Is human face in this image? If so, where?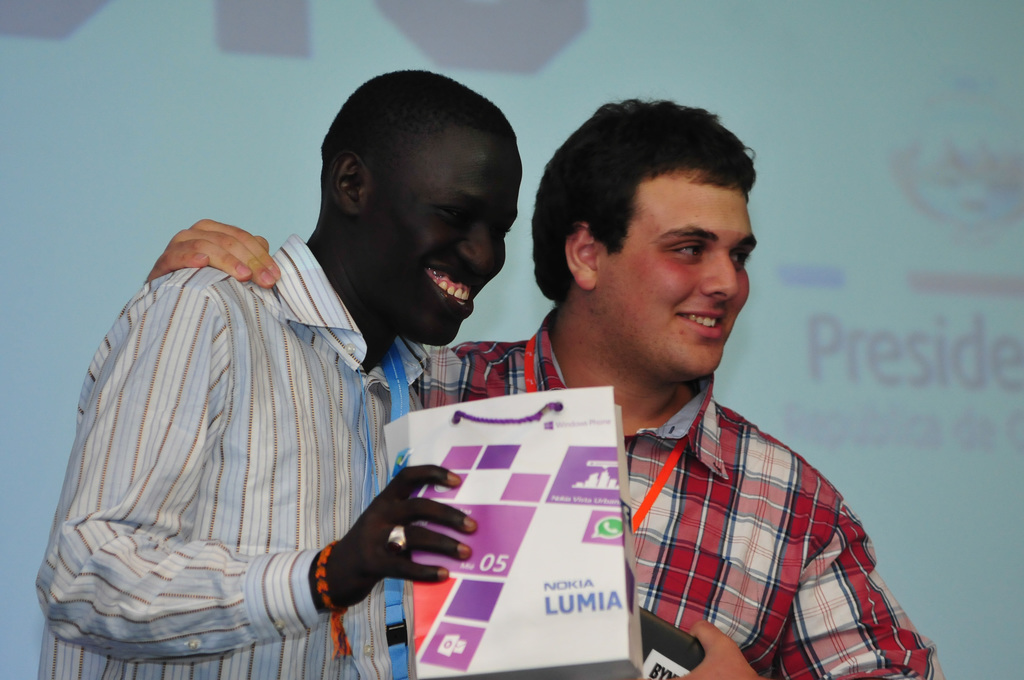
Yes, at (599,180,759,380).
